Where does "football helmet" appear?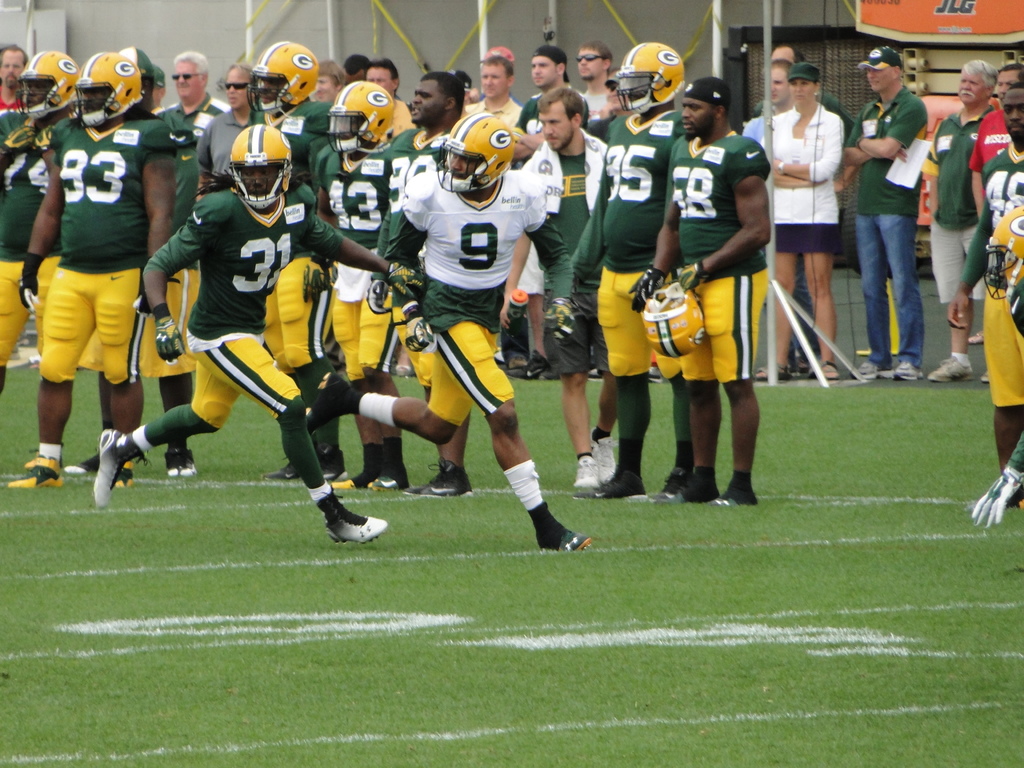
Appears at <box>70,51,141,129</box>.
